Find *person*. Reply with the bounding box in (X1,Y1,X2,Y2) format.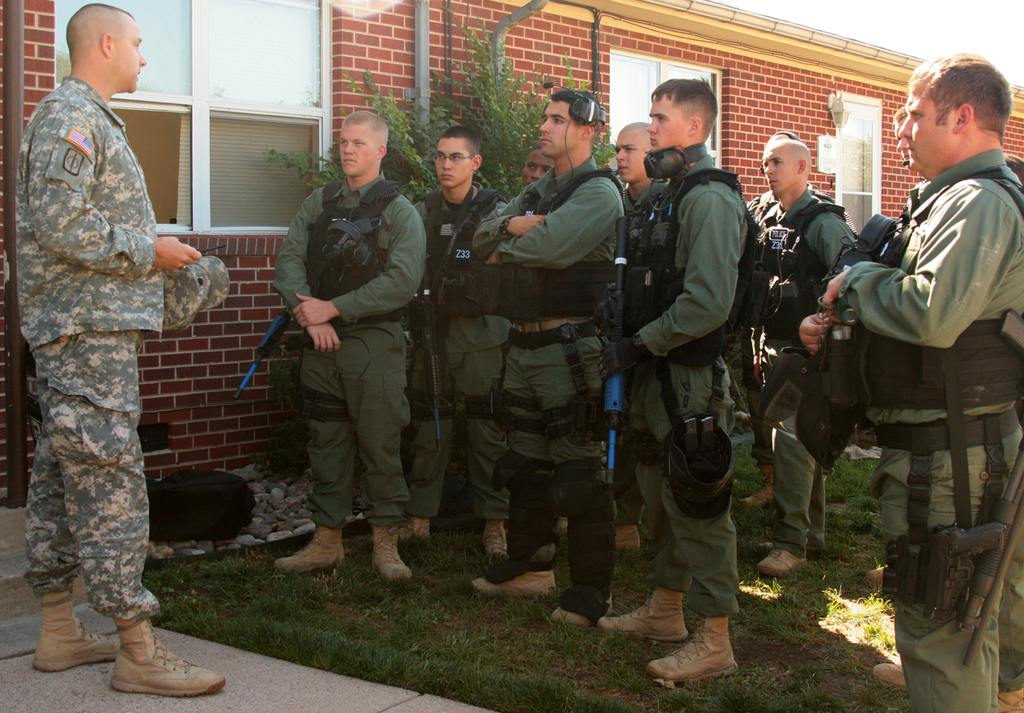
(596,115,666,566).
